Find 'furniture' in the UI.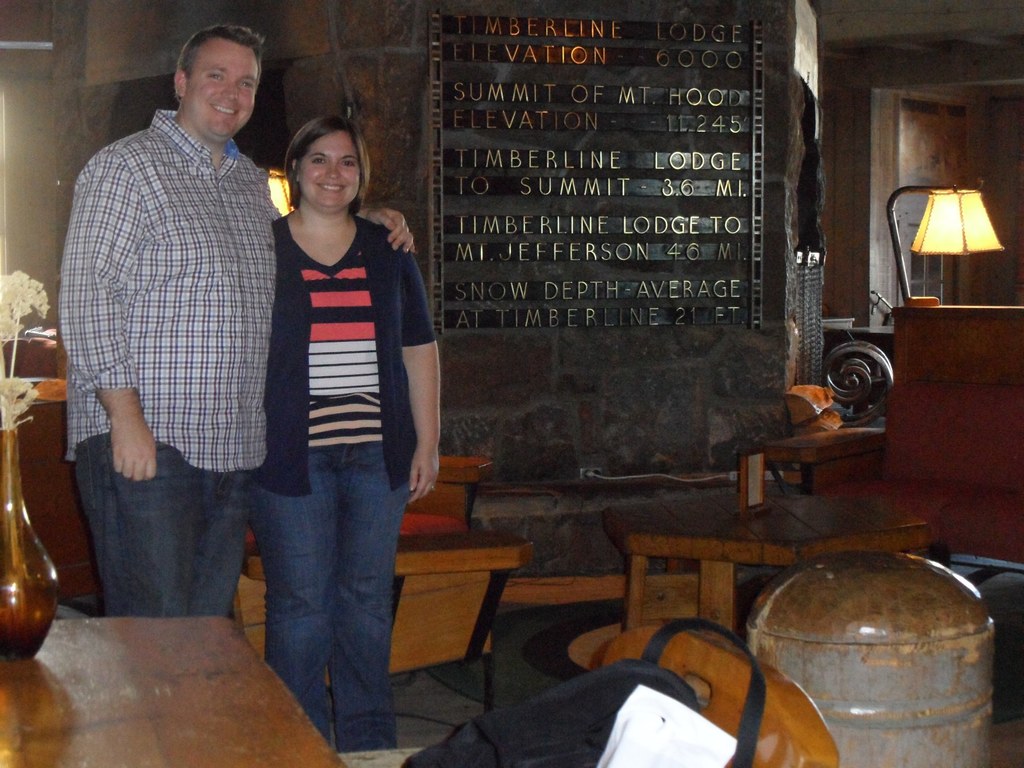
UI element at 0:616:348:767.
